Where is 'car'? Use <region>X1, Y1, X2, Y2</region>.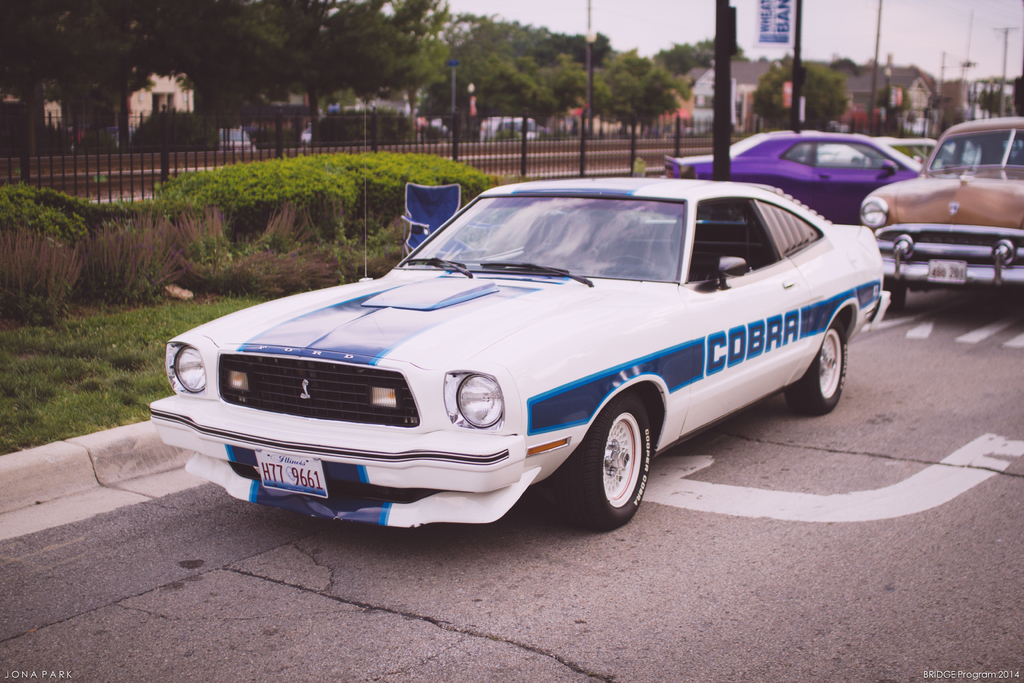
<region>662, 127, 922, 226</region>.
